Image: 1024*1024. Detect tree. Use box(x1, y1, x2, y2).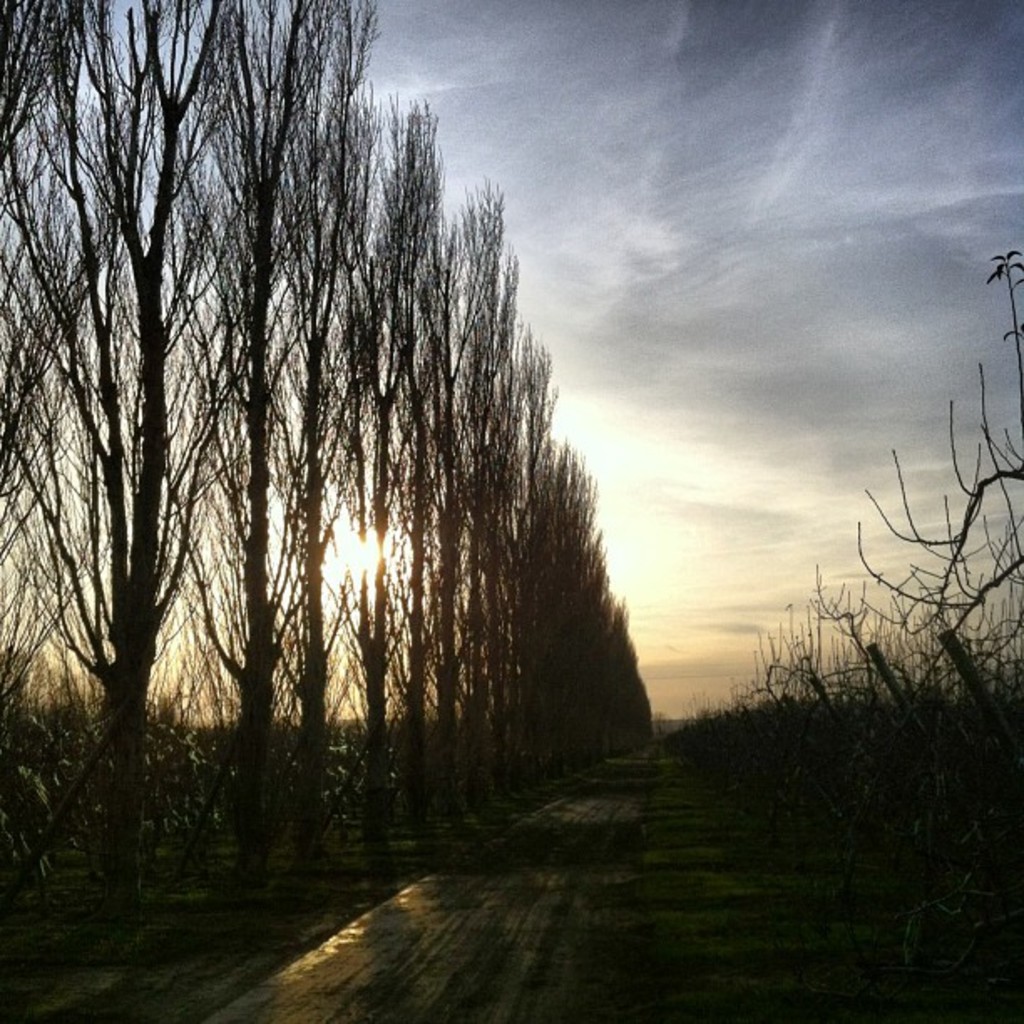
box(3, 378, 253, 927).
